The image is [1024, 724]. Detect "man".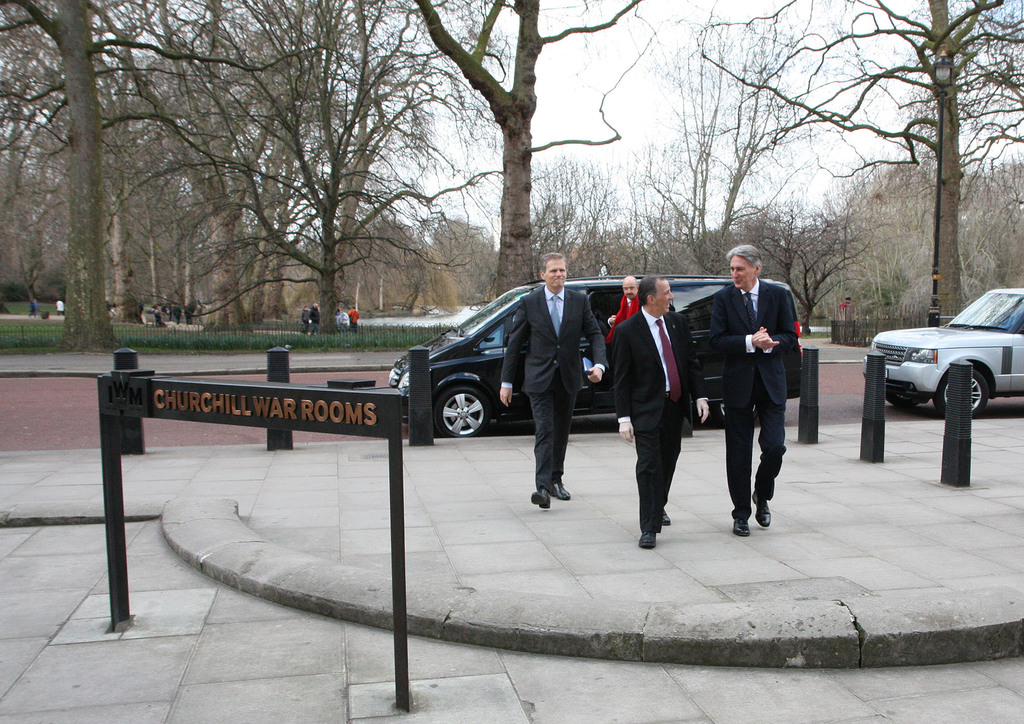
Detection: (346, 305, 358, 325).
